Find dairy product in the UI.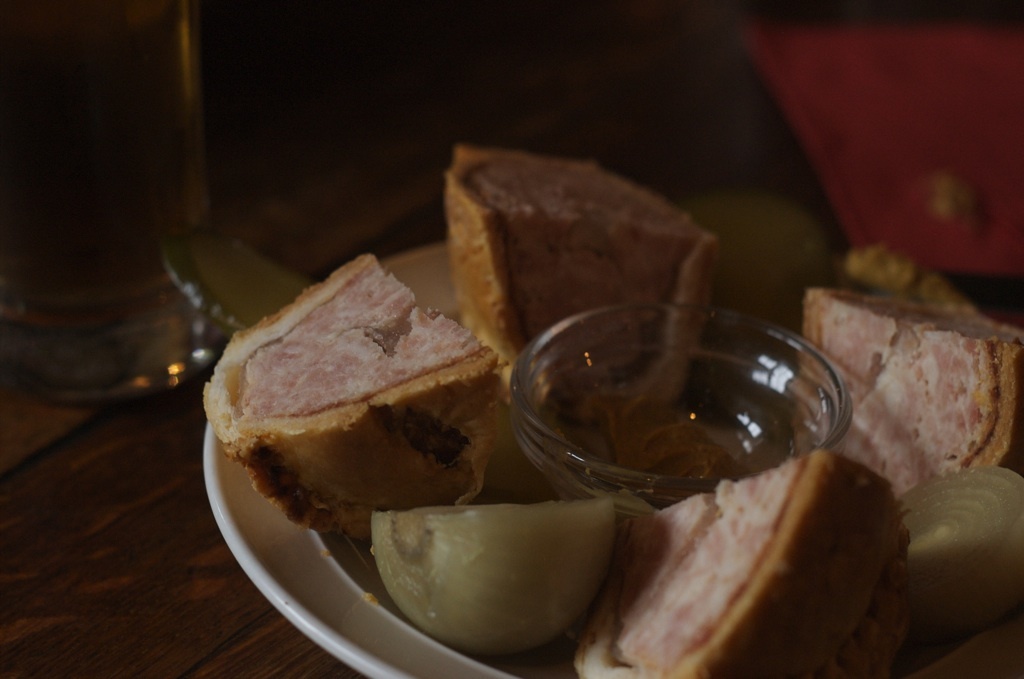
UI element at (451,133,733,429).
